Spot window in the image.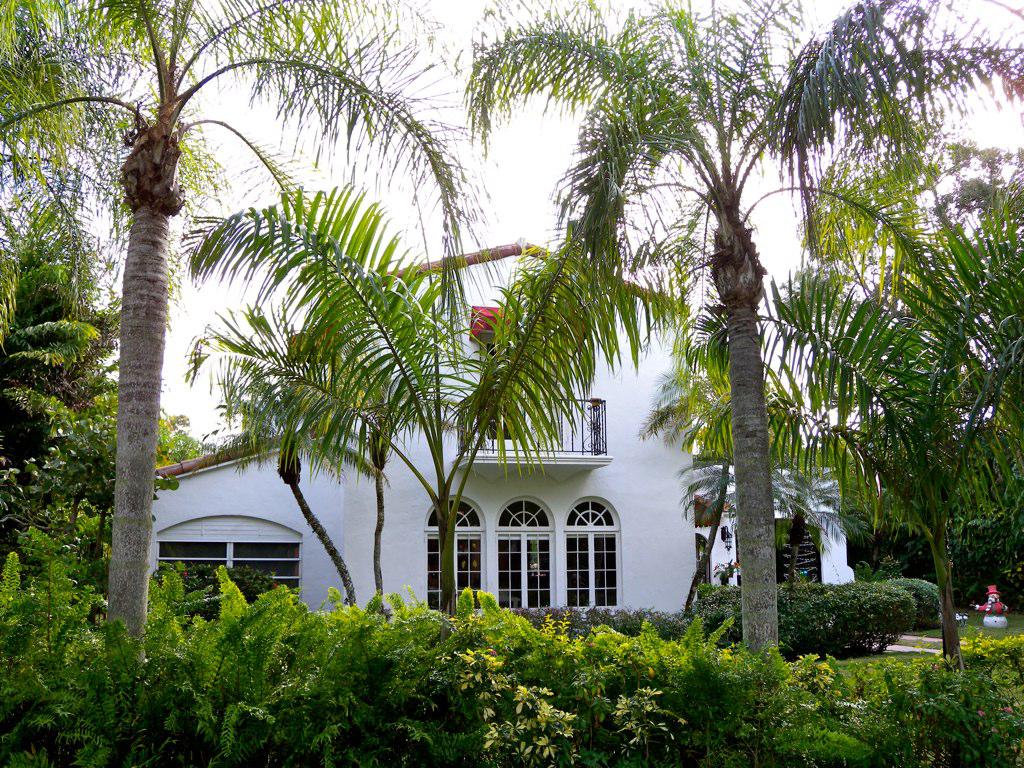
window found at 424/497/485/614.
